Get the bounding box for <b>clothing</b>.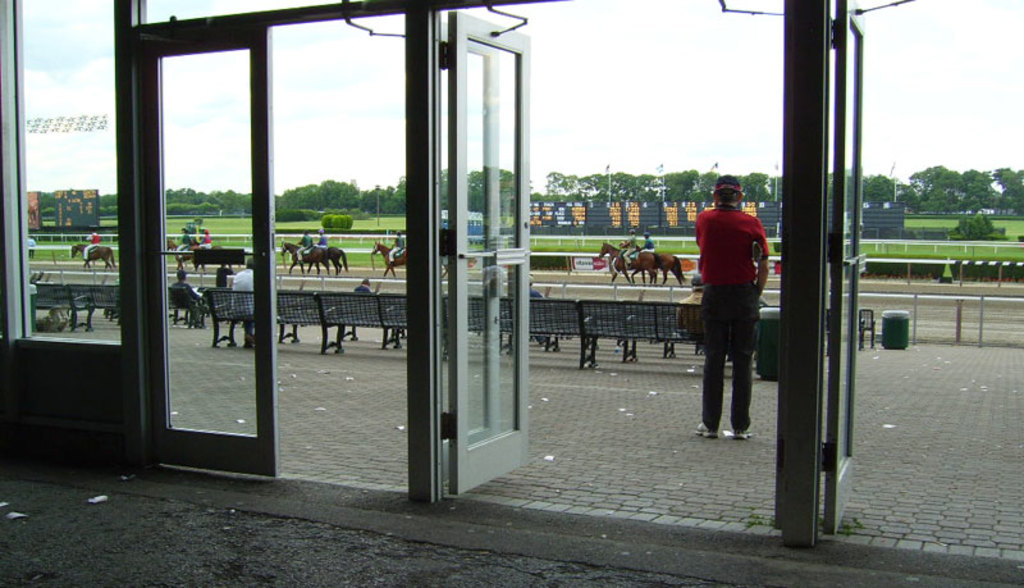
[388, 236, 404, 261].
